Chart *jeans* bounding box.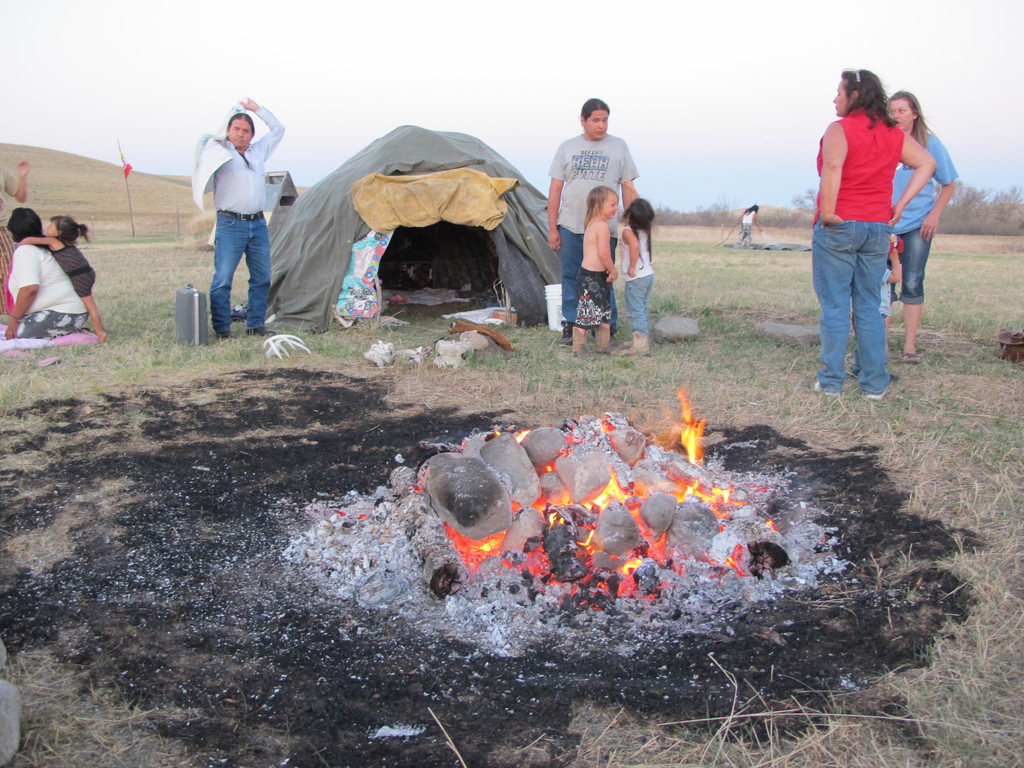
Charted: (left=808, top=223, right=892, bottom=397).
